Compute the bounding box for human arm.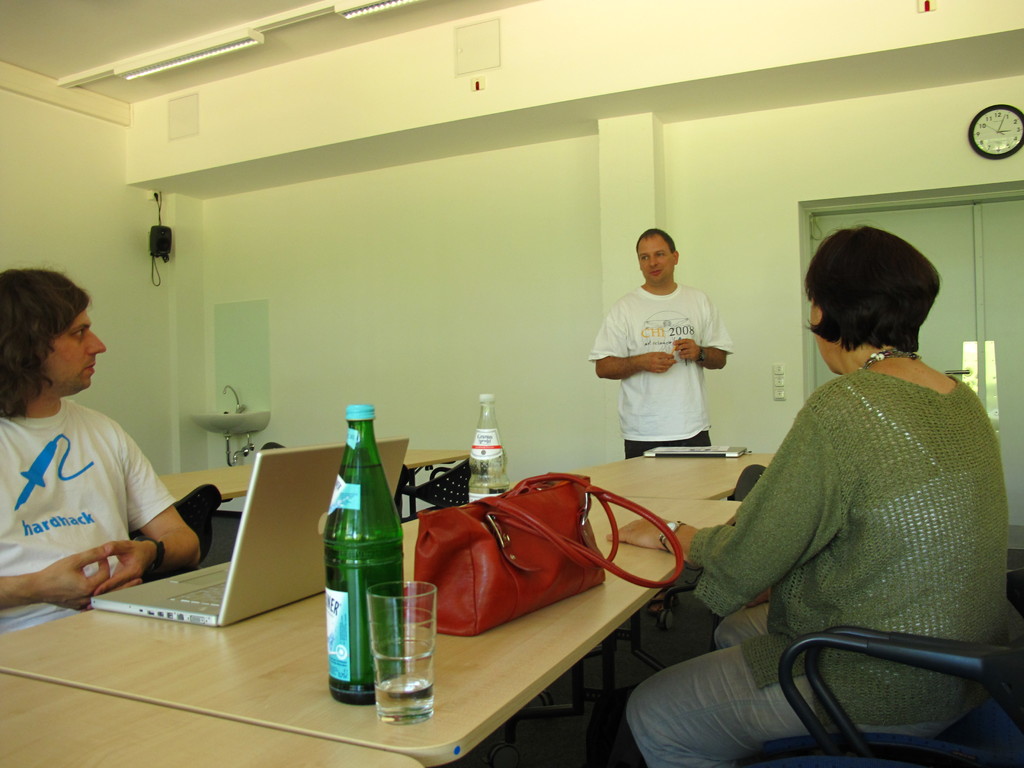
bbox=(670, 291, 732, 376).
